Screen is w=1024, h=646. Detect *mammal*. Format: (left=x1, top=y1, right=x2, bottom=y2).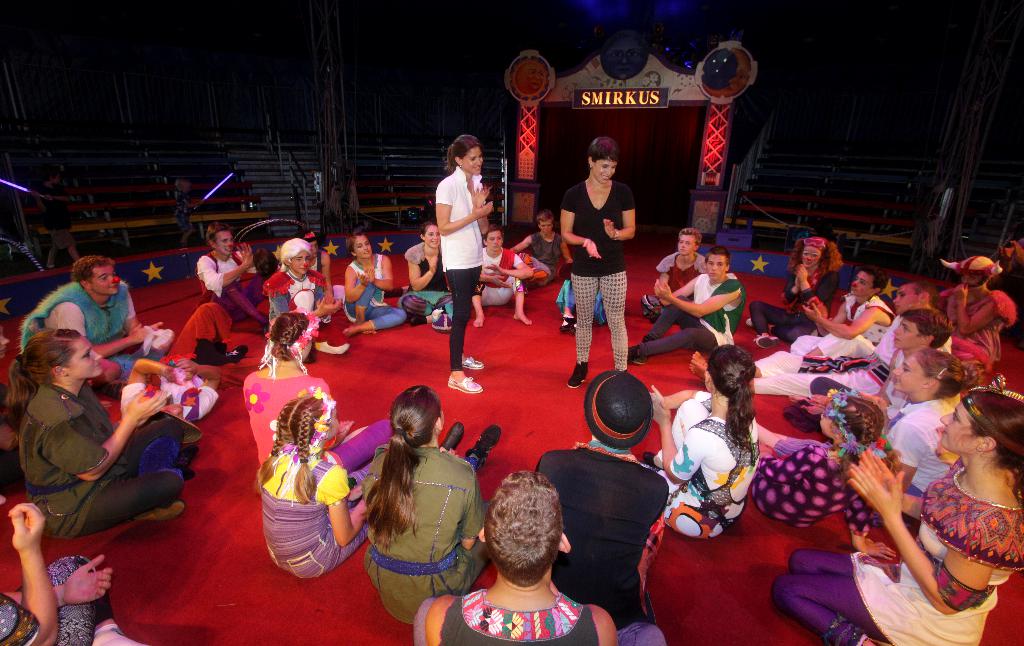
(left=622, top=247, right=747, bottom=364).
